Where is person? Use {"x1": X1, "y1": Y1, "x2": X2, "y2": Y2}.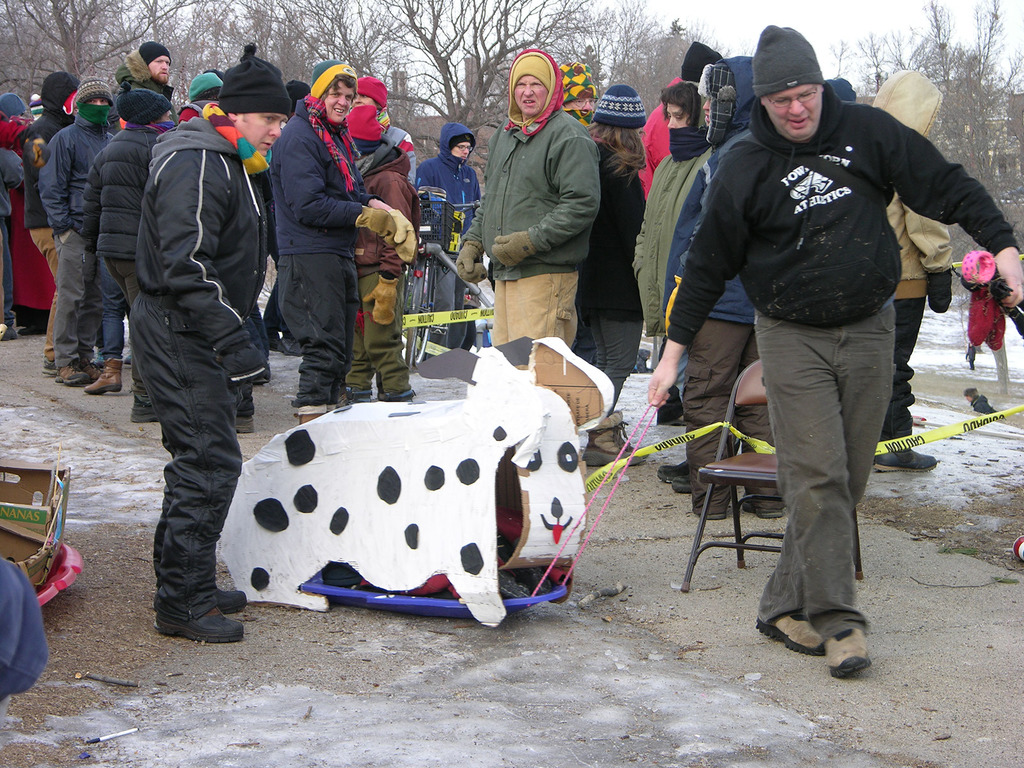
{"x1": 419, "y1": 121, "x2": 494, "y2": 353}.
